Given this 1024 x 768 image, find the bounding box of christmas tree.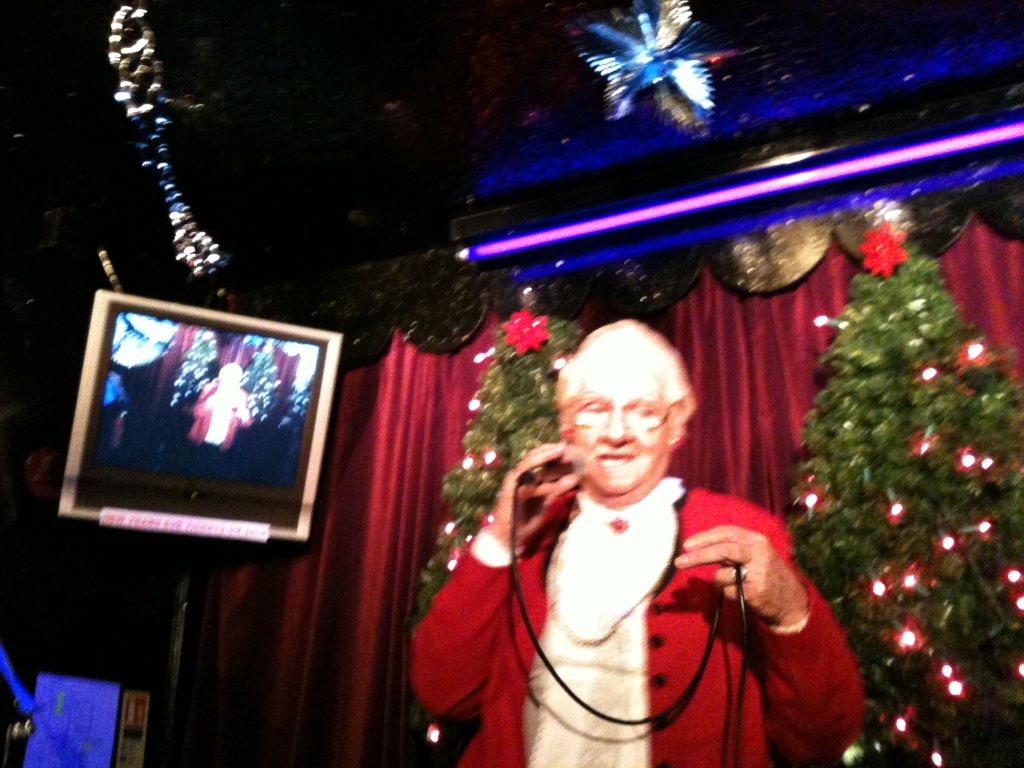
(407, 288, 591, 766).
